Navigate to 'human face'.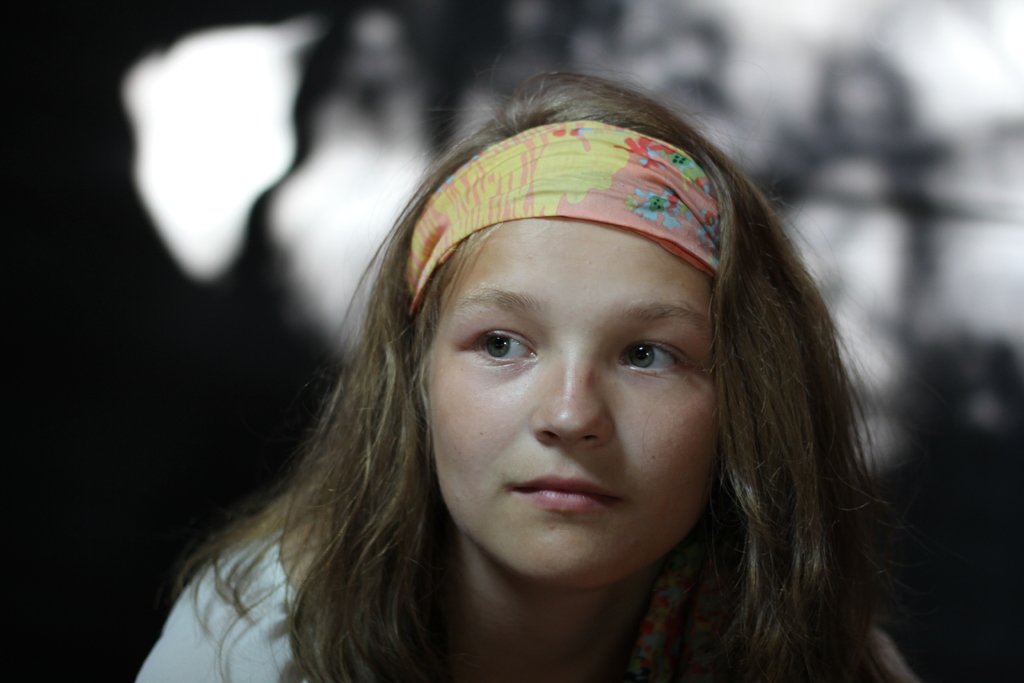
Navigation target: <box>420,222,719,584</box>.
